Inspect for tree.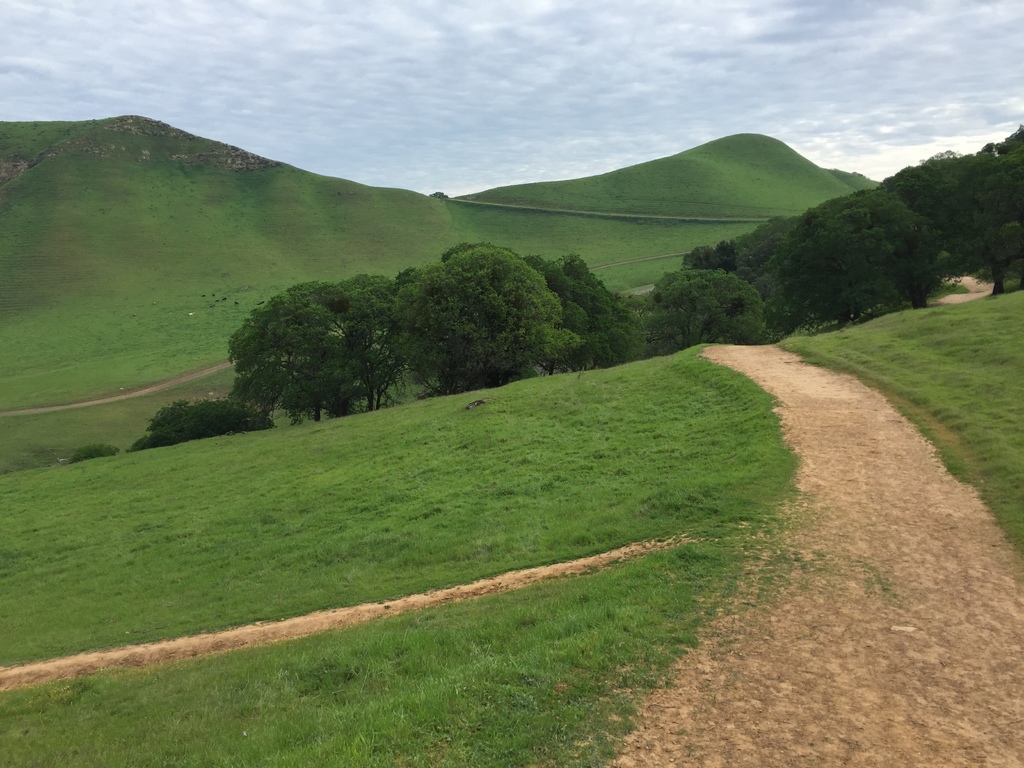
Inspection: box(634, 266, 771, 353).
